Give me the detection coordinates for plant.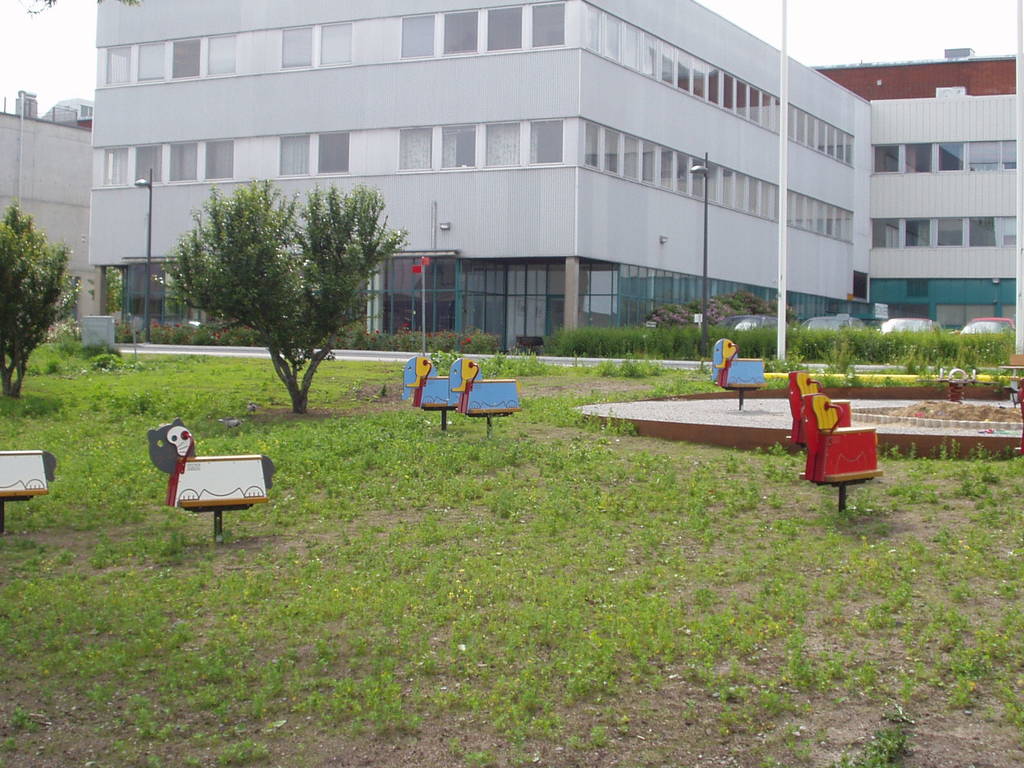
bbox=(884, 339, 938, 378).
